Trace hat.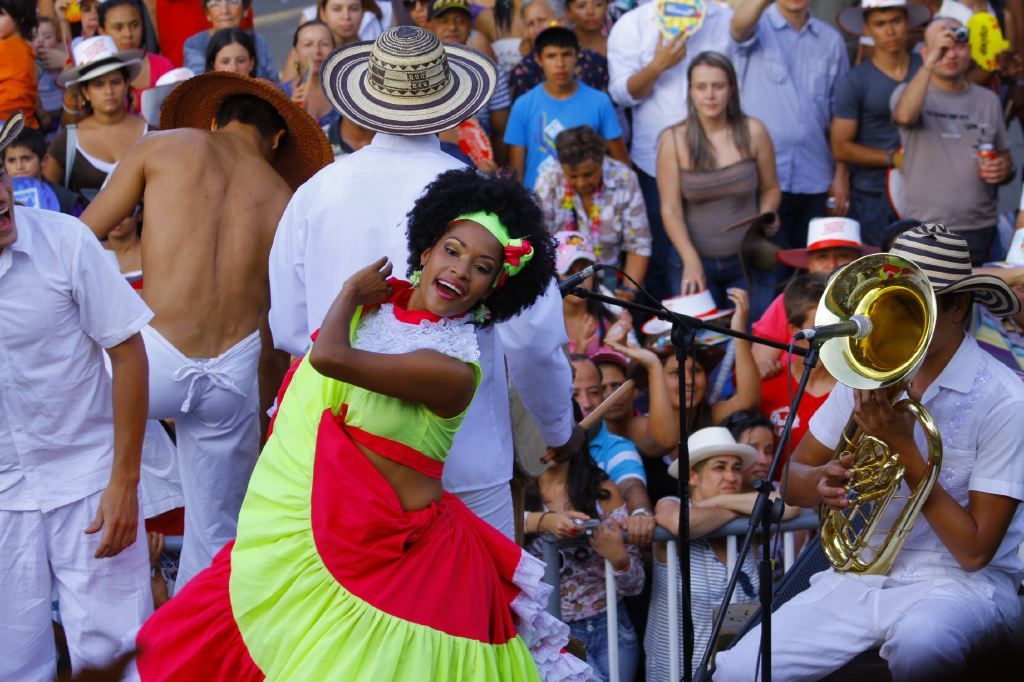
Traced to [158, 70, 333, 192].
